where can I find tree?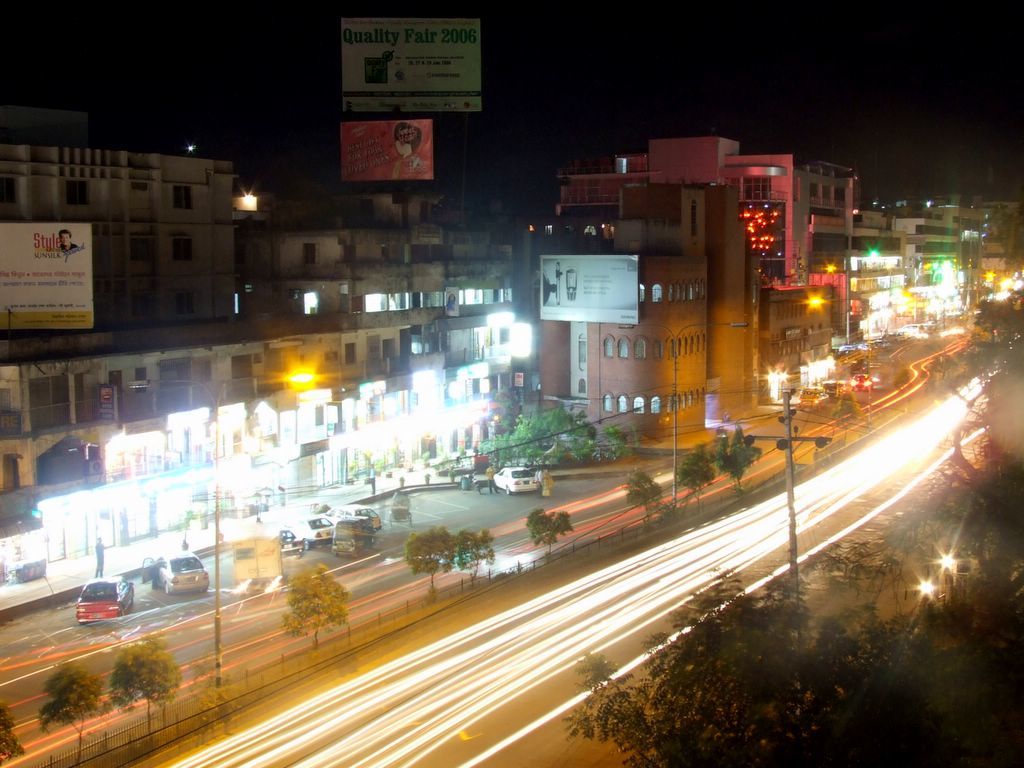
You can find it at [x1=272, y1=560, x2=343, y2=661].
